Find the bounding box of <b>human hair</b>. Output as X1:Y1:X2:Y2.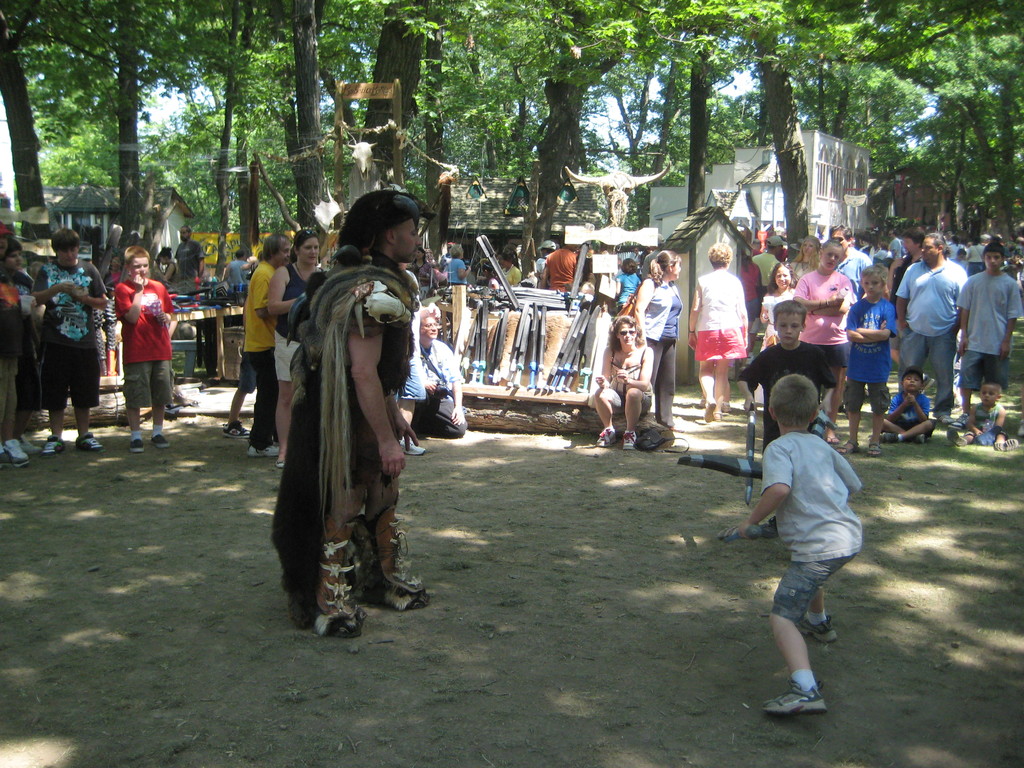
449:241:464:258.
